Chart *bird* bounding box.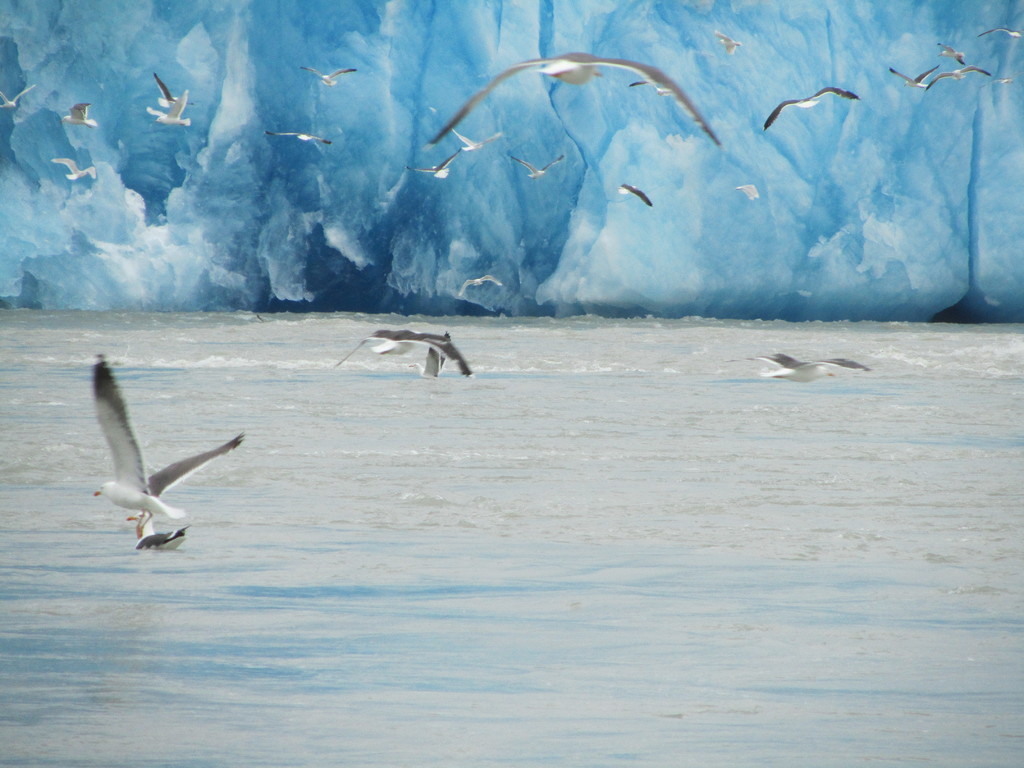
Charted: [887, 60, 943, 89].
